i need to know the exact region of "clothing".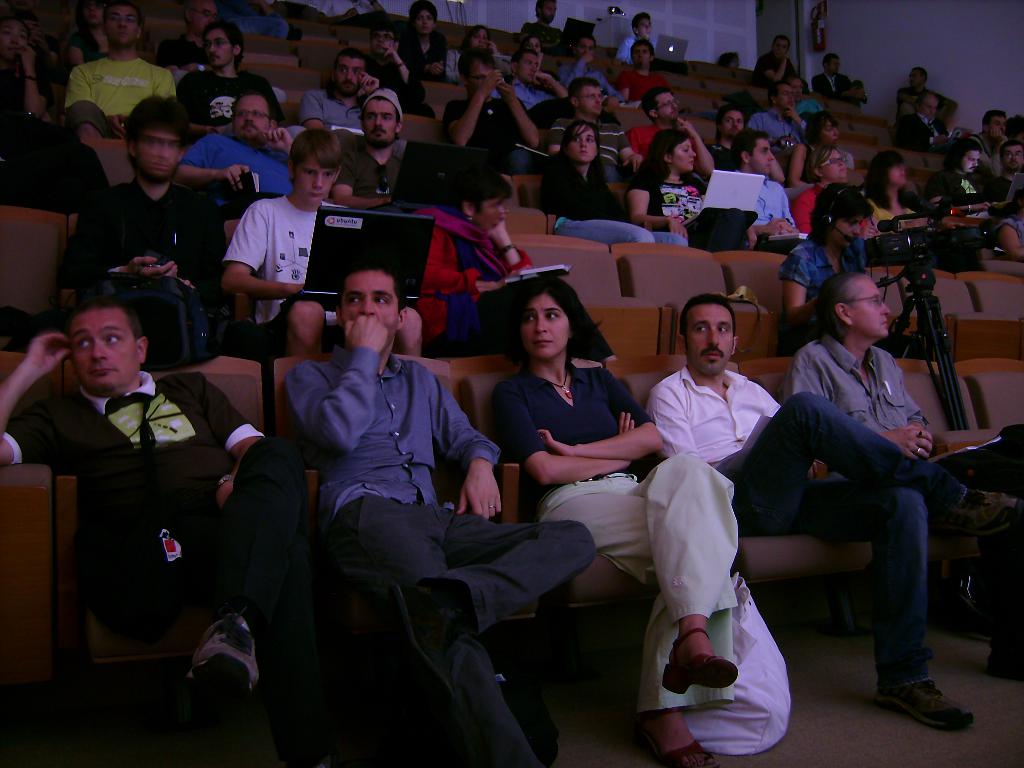
Region: 992:172:1022:219.
